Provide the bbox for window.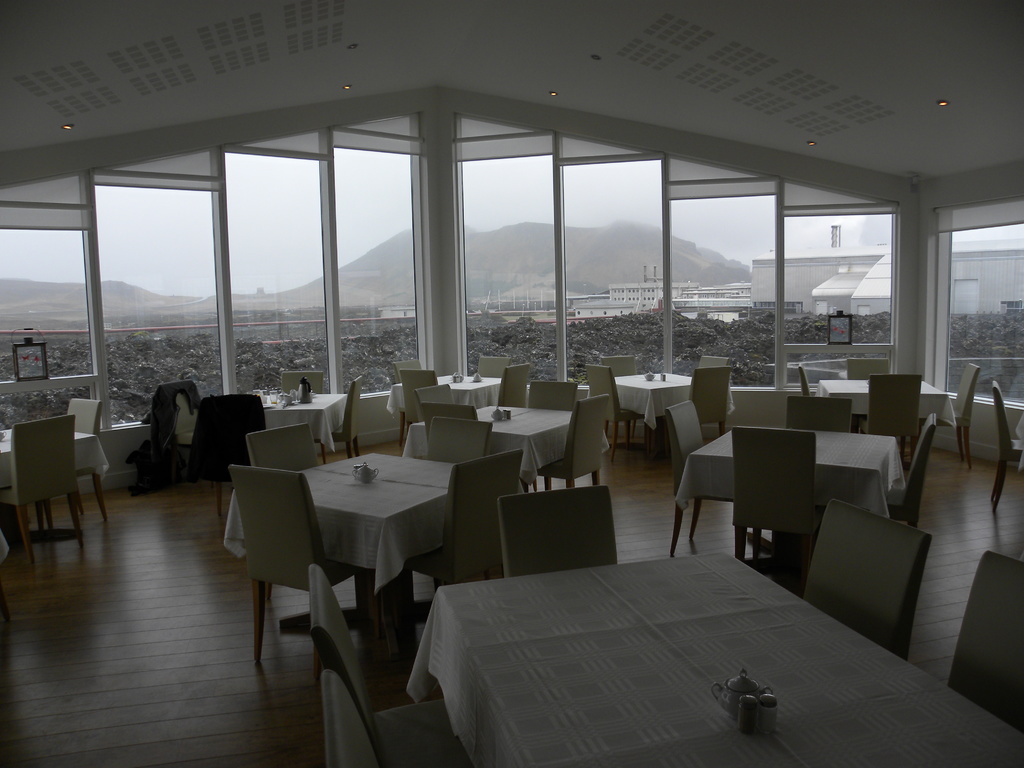
{"x1": 940, "y1": 209, "x2": 1023, "y2": 408}.
